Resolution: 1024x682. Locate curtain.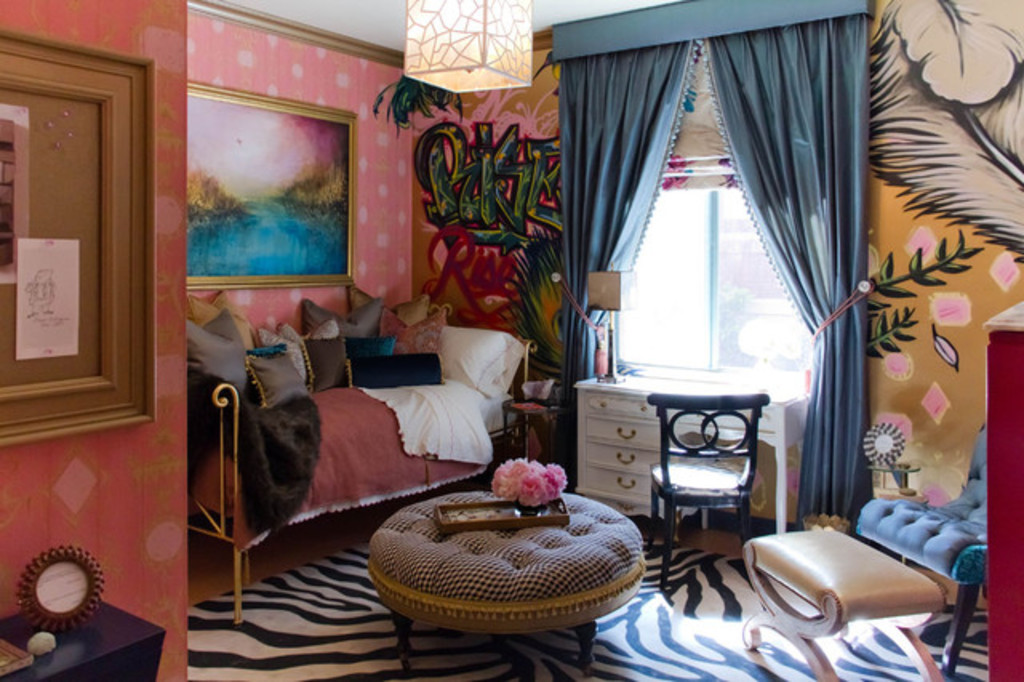
<bbox>549, 37, 872, 533</bbox>.
